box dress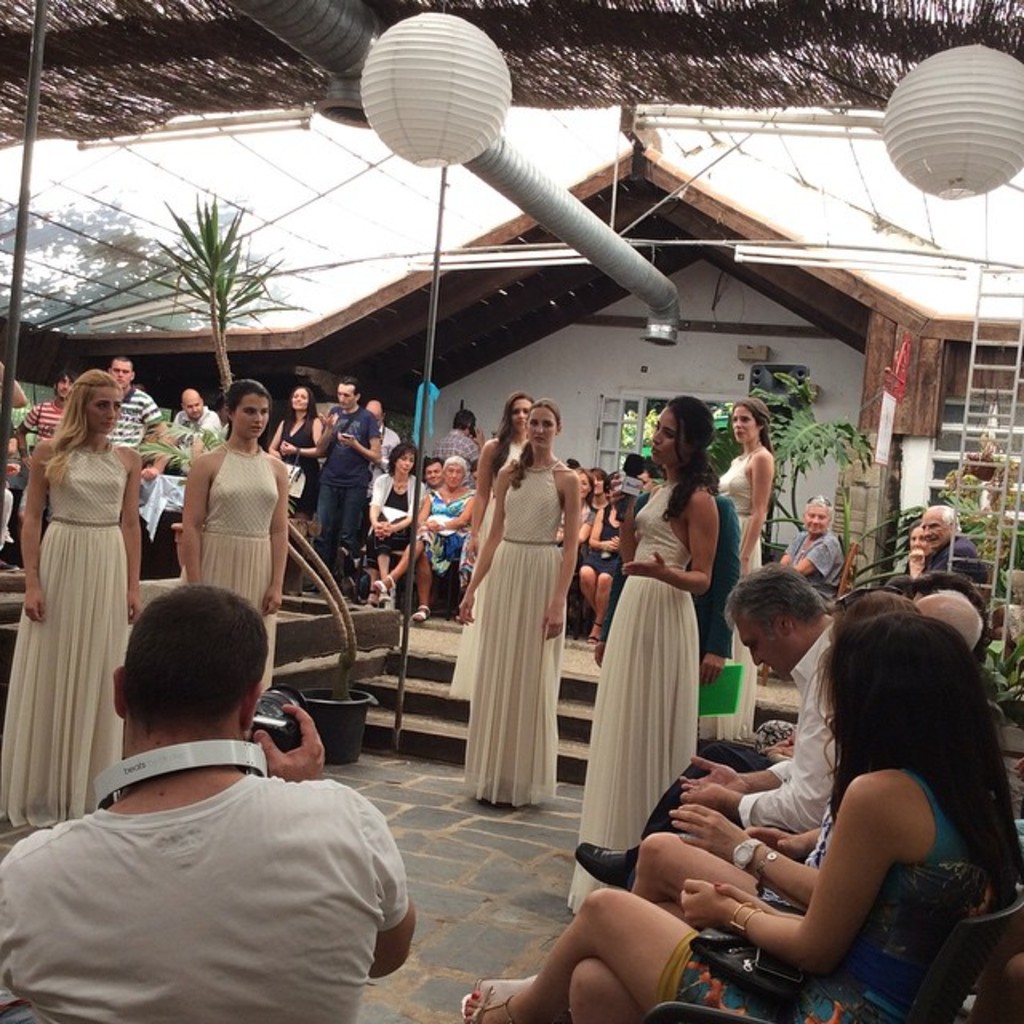
[left=462, top=459, right=558, bottom=808]
